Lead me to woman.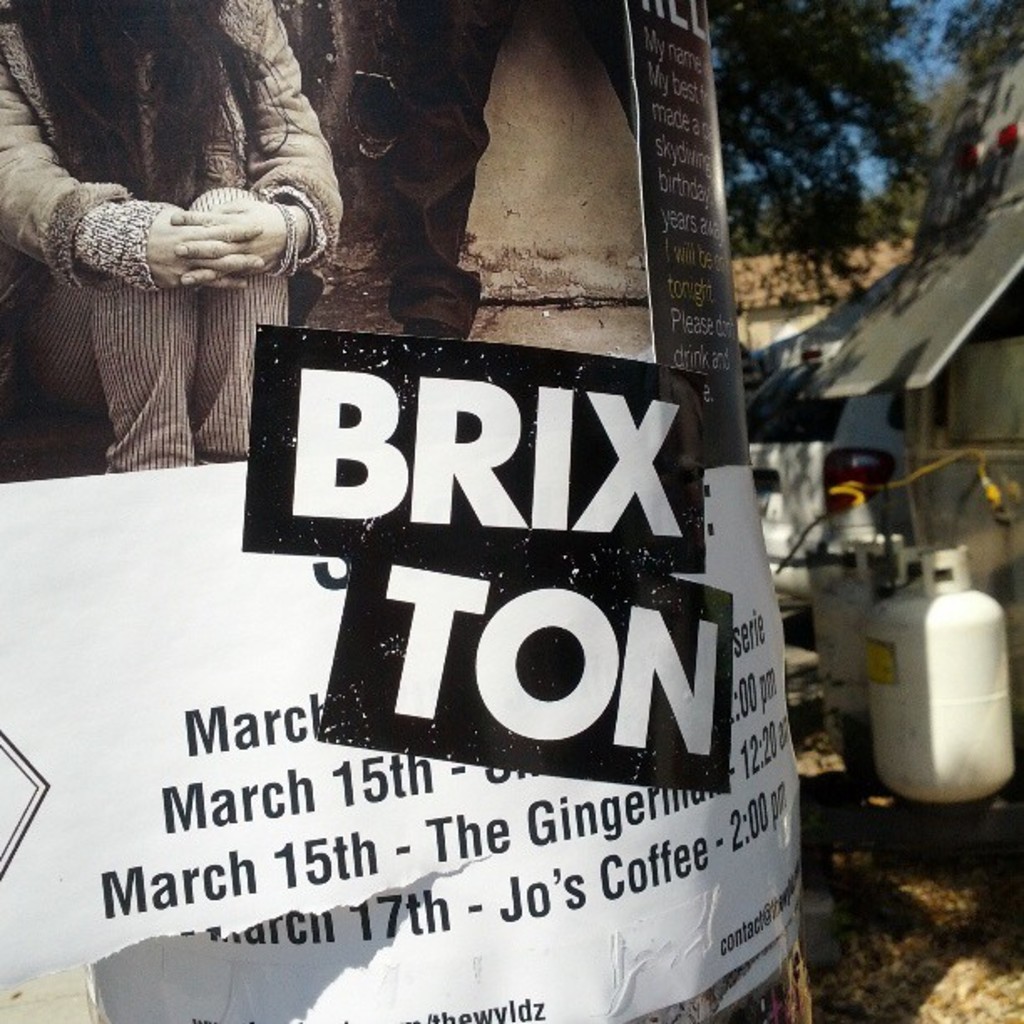
Lead to select_region(0, 0, 341, 492).
